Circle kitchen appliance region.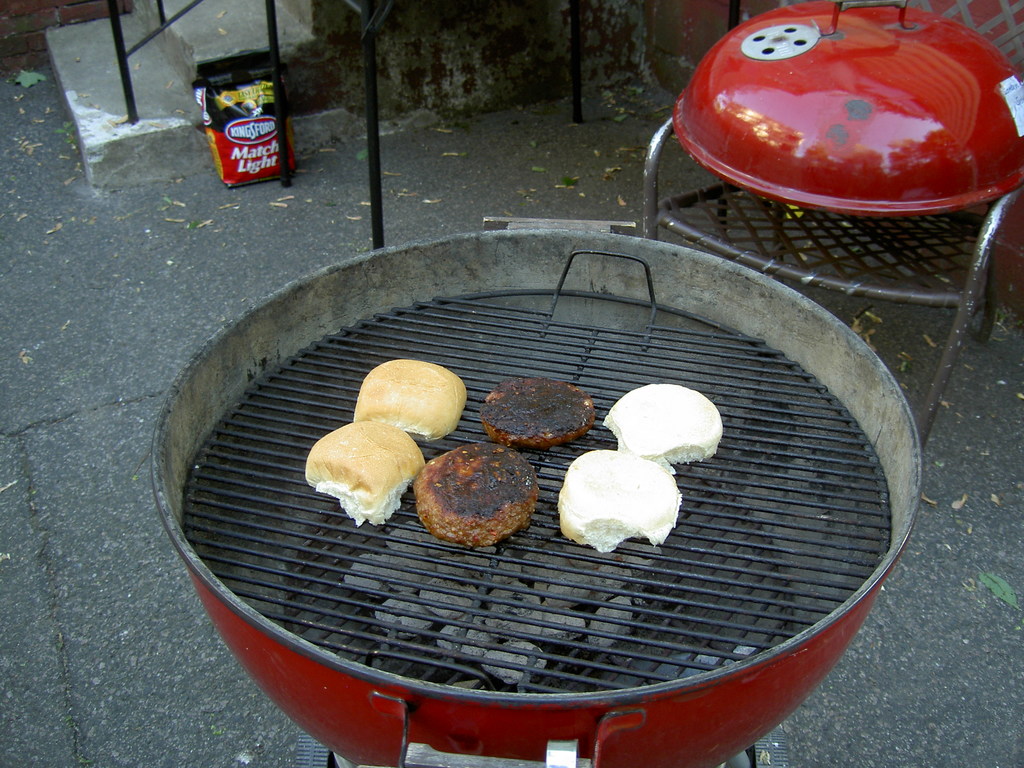
Region: 146,223,920,767.
